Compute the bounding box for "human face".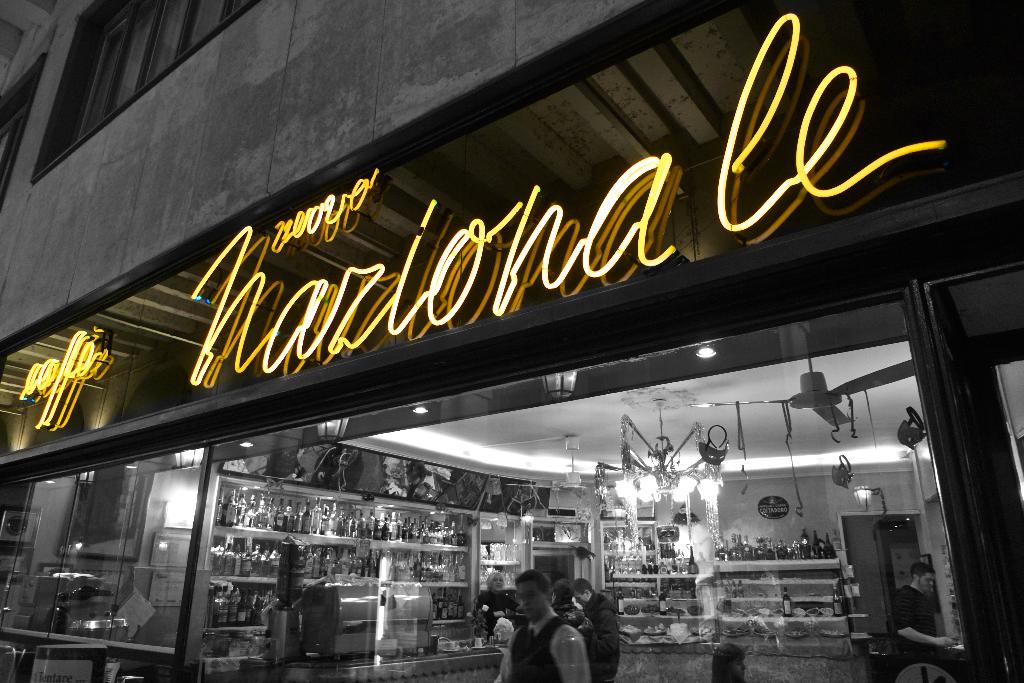
pyautogui.locateOnScreen(518, 586, 550, 621).
